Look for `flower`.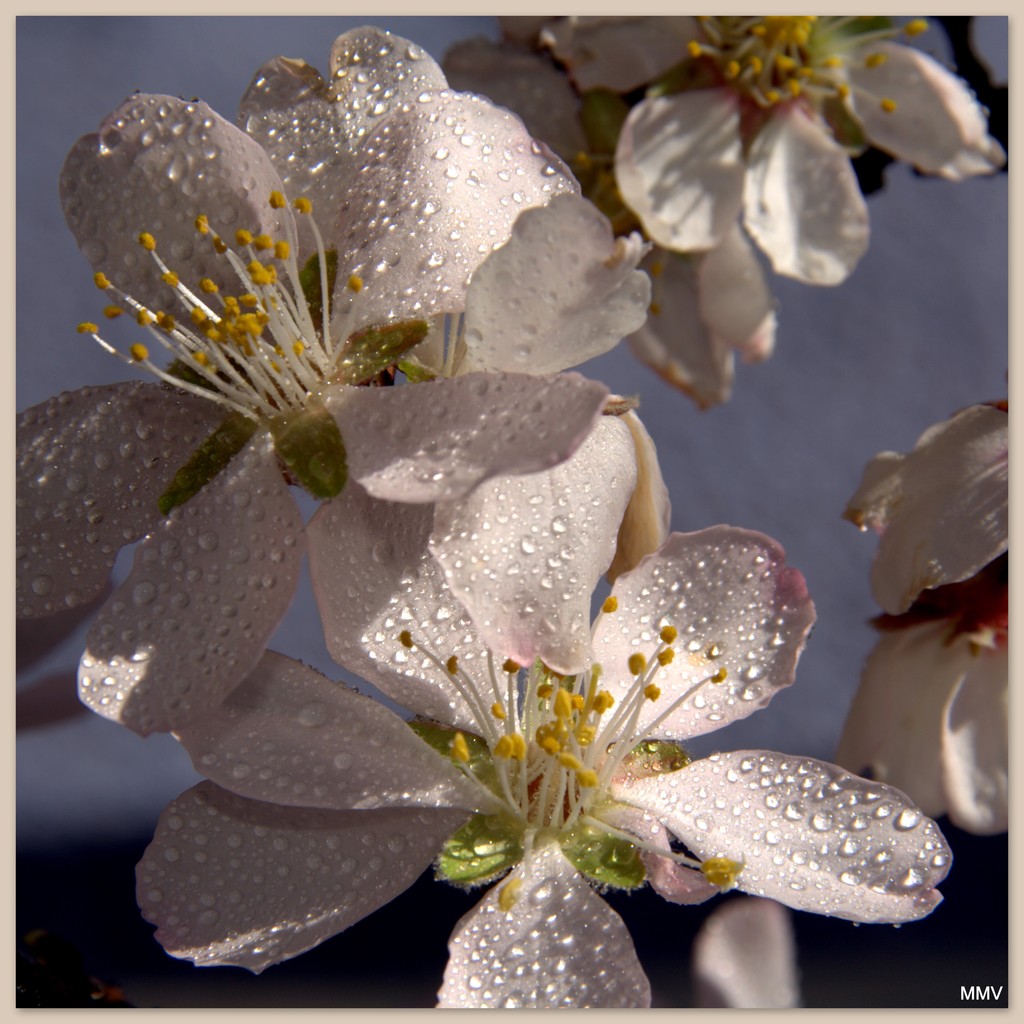
Found: <bbox>140, 18, 676, 581</bbox>.
